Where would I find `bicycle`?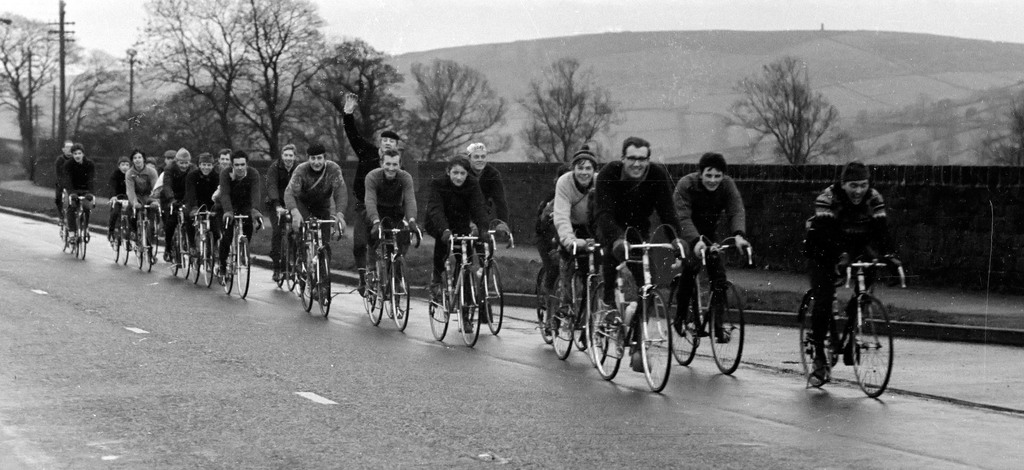
At left=366, top=226, right=421, bottom=330.
